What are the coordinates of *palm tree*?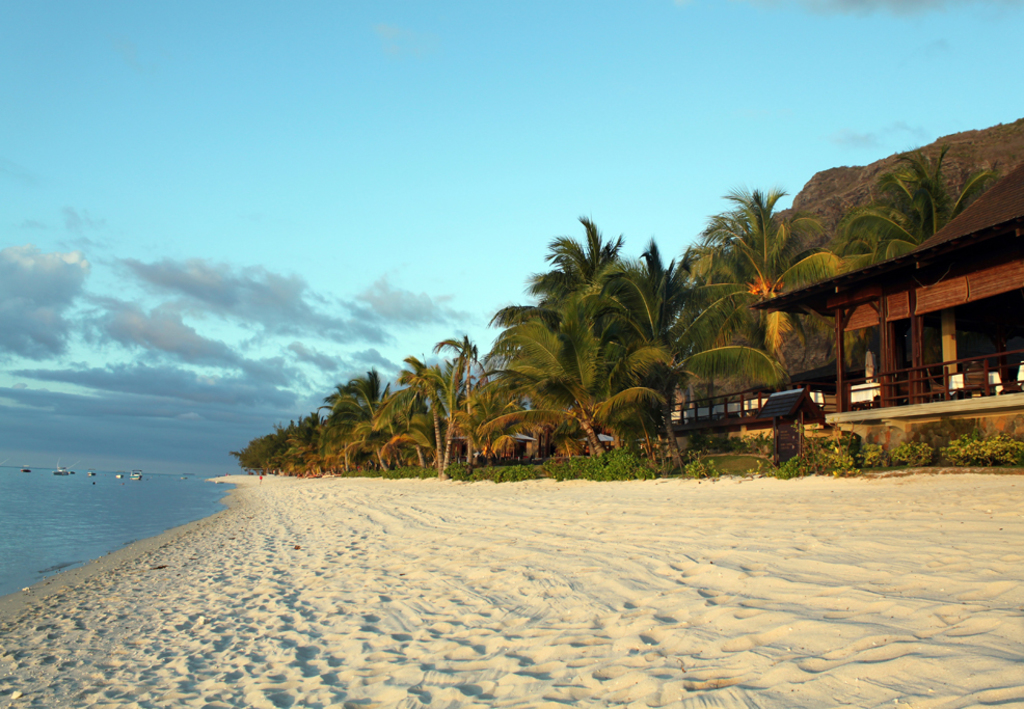
left=841, top=149, right=999, bottom=262.
